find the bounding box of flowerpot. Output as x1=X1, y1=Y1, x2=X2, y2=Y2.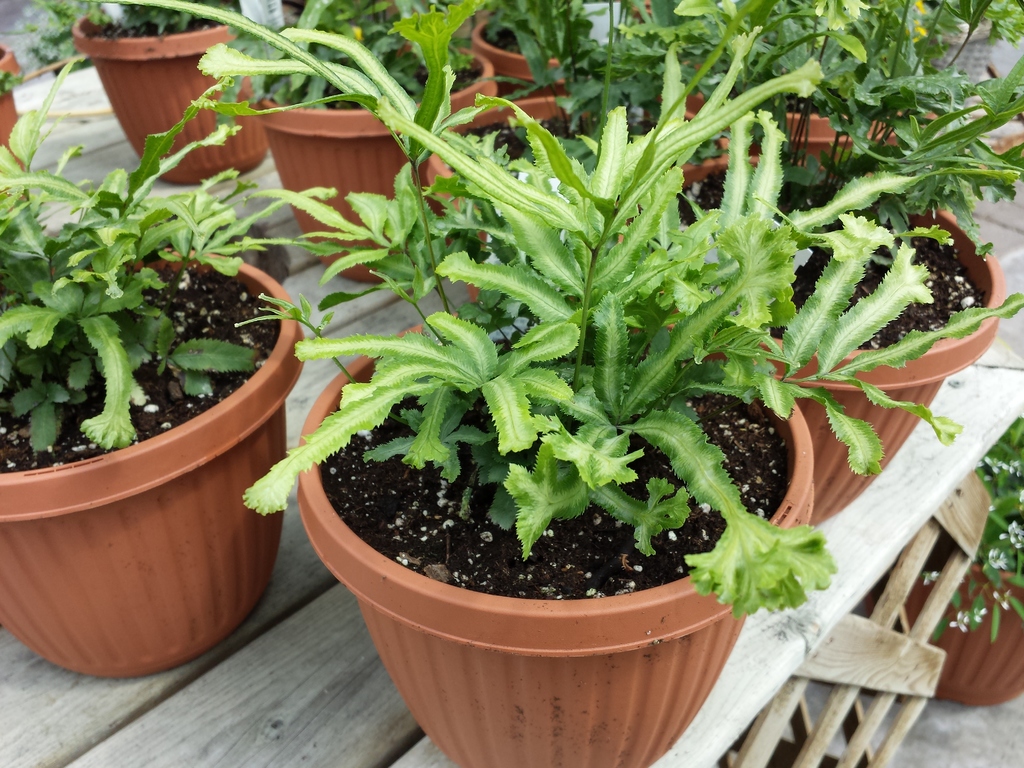
x1=0, y1=42, x2=24, y2=172.
